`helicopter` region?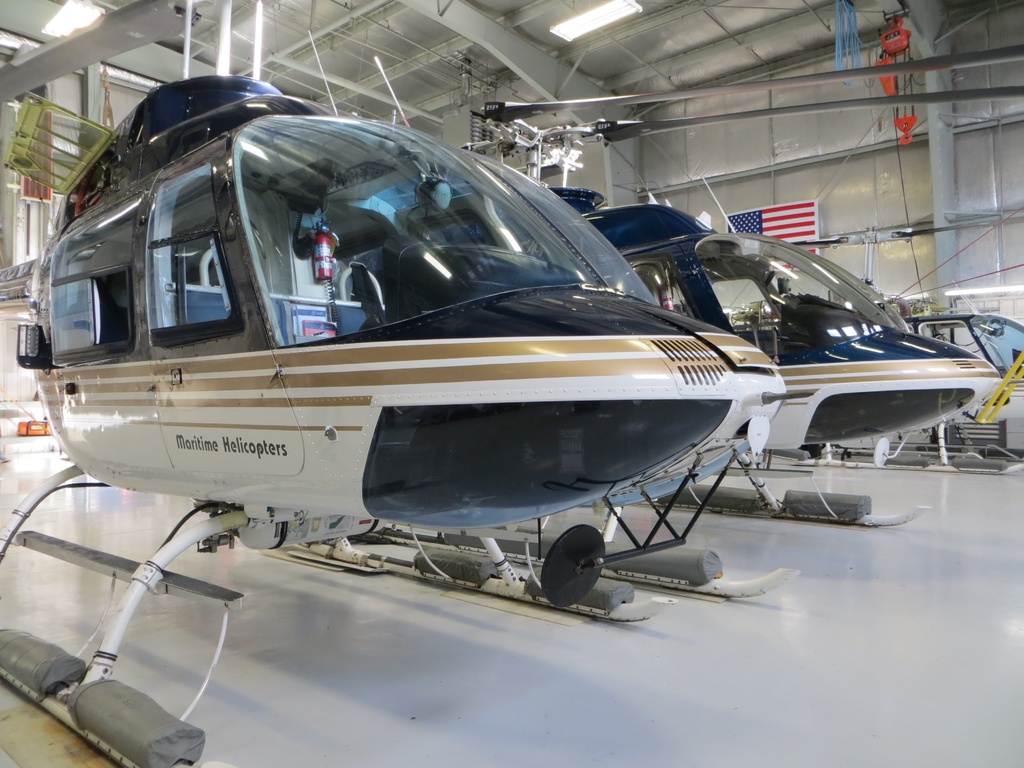
0/74/812/767
